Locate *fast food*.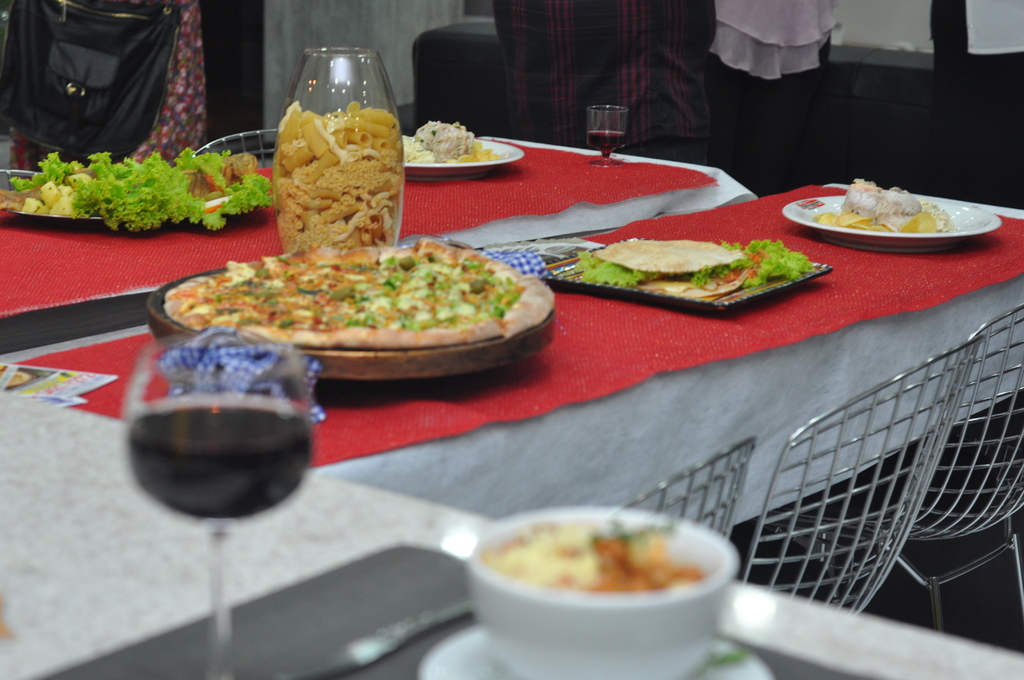
Bounding box: 481/511/714/596.
